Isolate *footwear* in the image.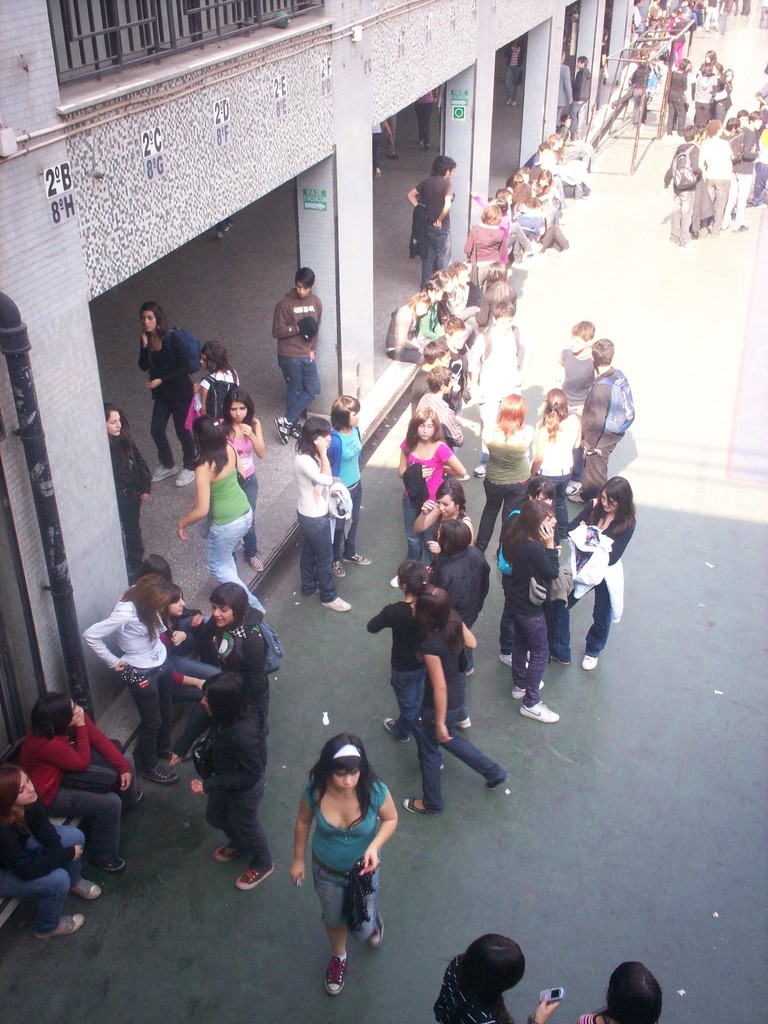
Isolated region: (472,466,487,482).
